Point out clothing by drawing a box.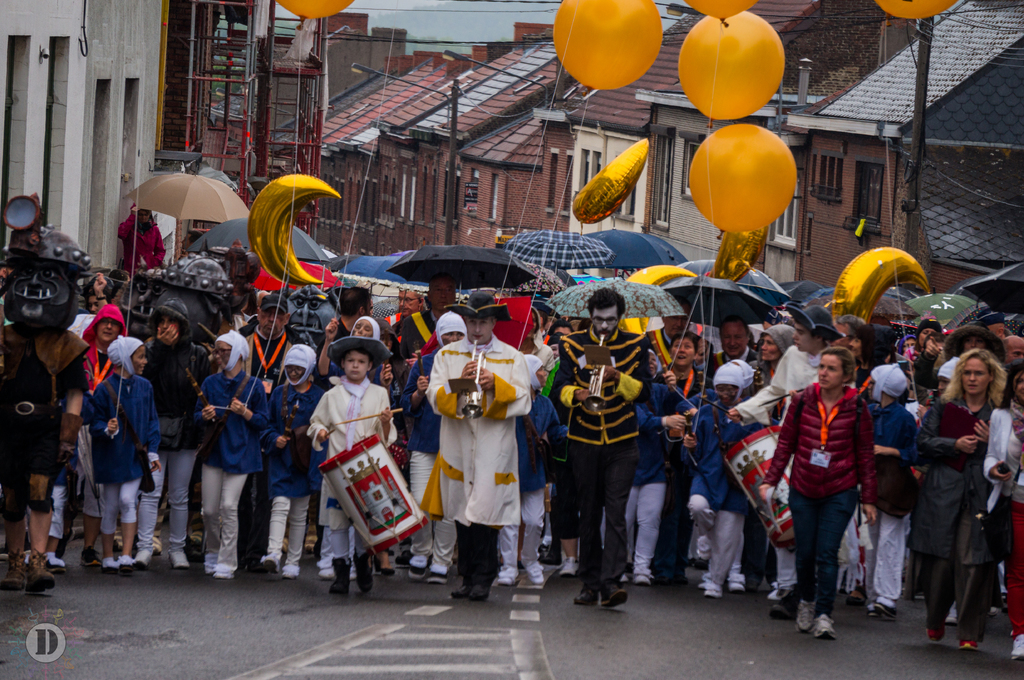
region(983, 393, 1023, 638).
